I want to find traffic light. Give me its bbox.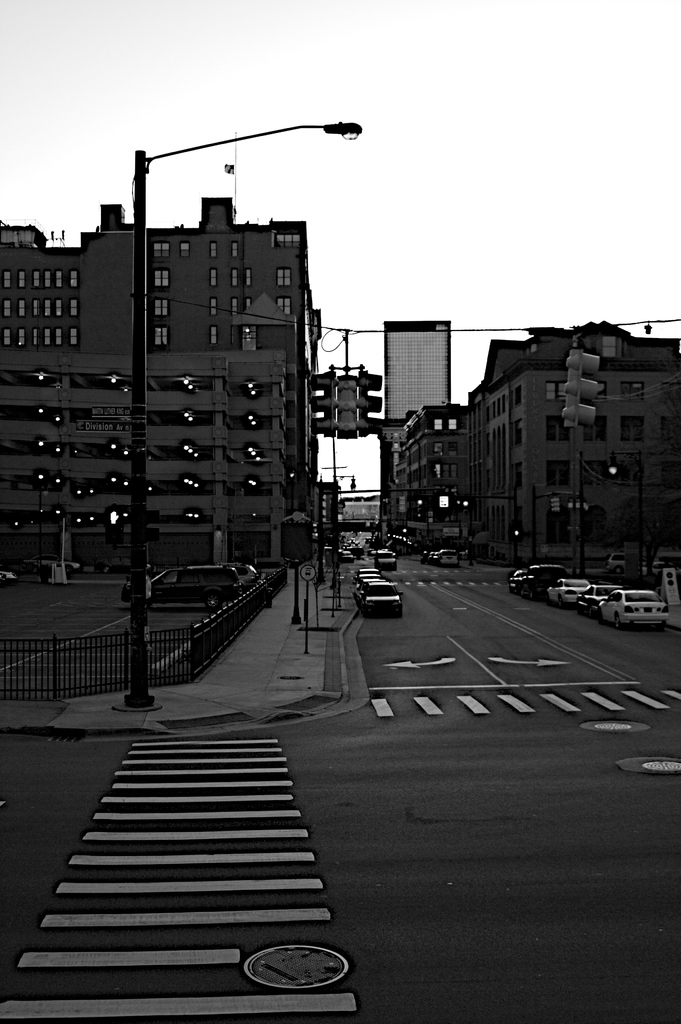
(550,495,559,514).
